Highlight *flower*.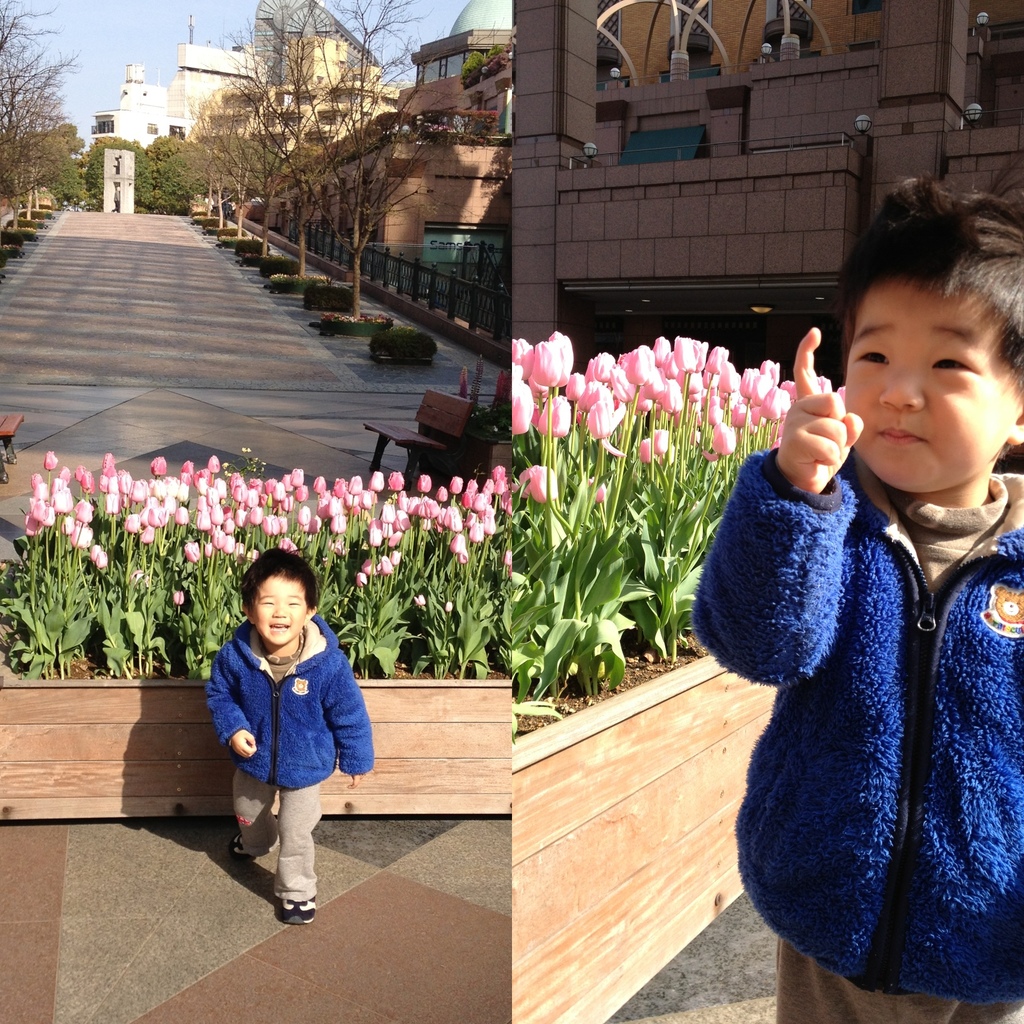
Highlighted region: {"x1": 375, "y1": 554, "x2": 392, "y2": 574}.
